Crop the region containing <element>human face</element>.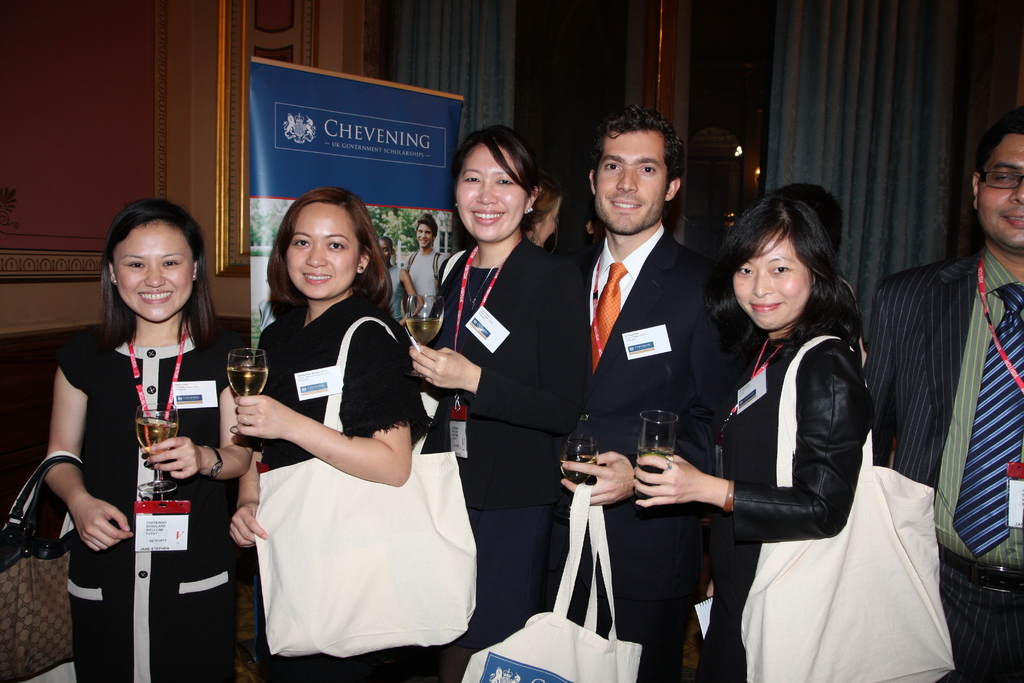
Crop region: (x1=285, y1=204, x2=356, y2=298).
